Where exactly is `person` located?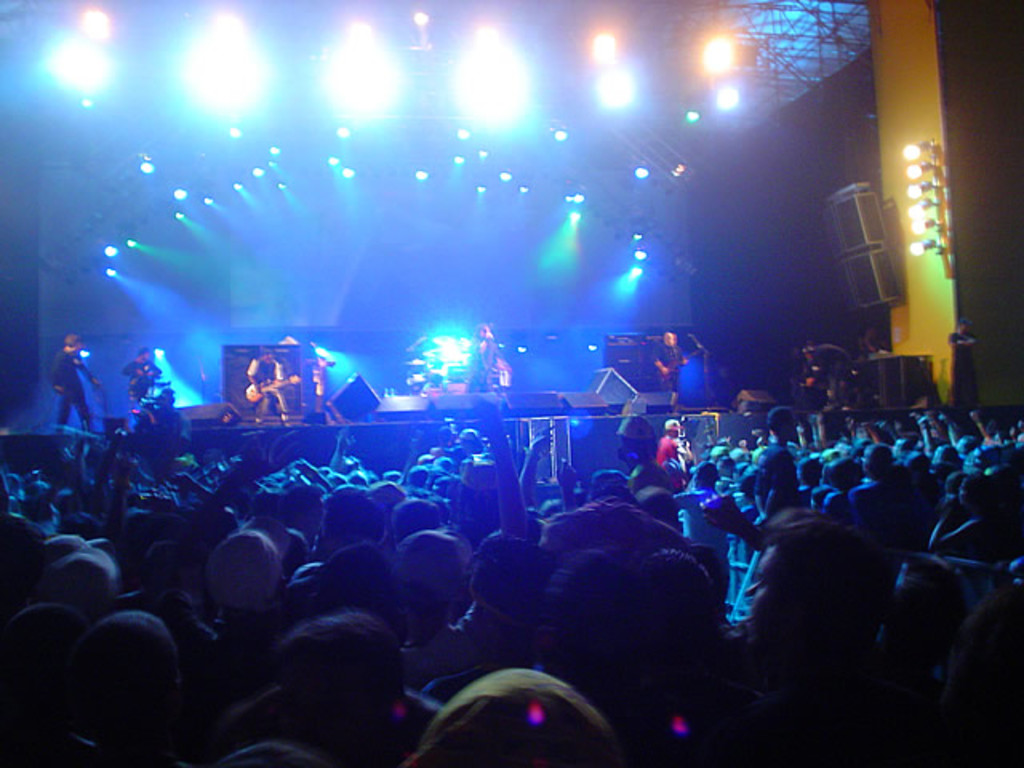
Its bounding box is (213,525,290,624).
